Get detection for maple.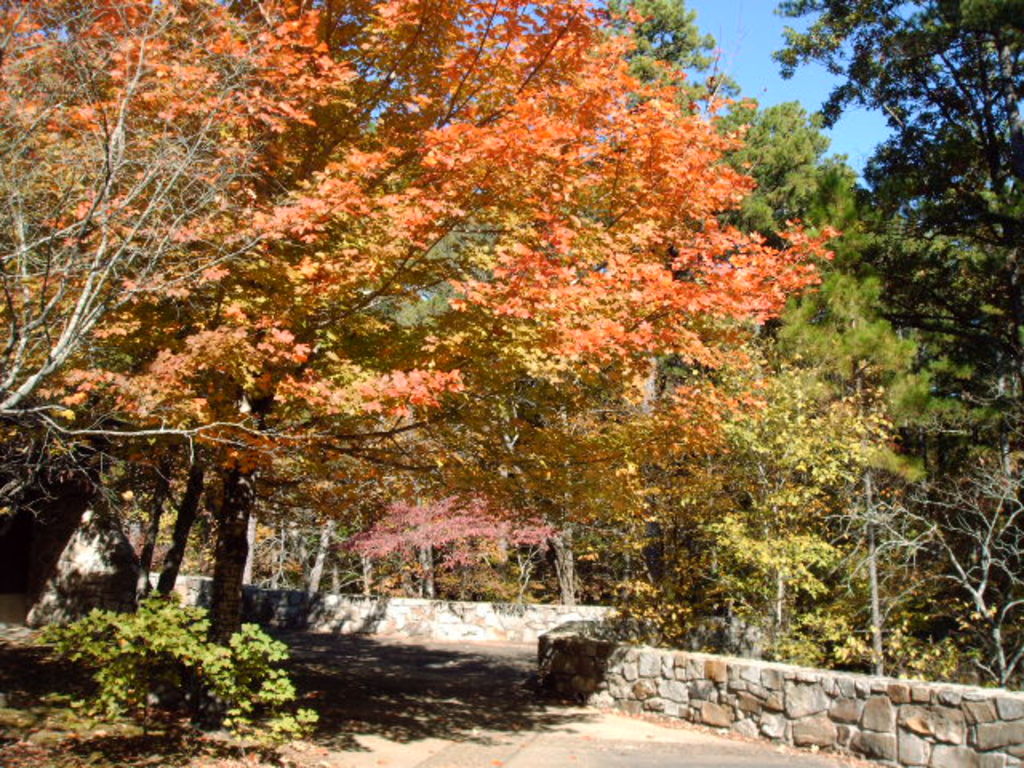
Detection: <box>0,0,875,600</box>.
